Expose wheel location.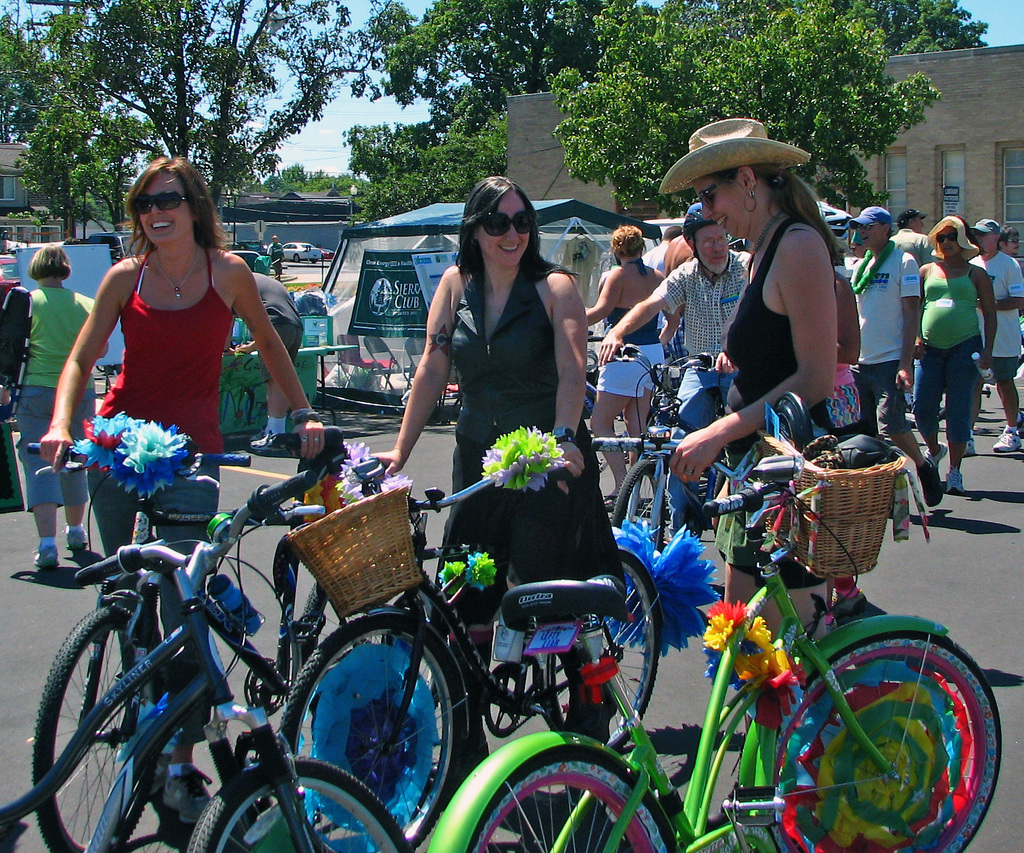
Exposed at BBox(302, 581, 449, 711).
